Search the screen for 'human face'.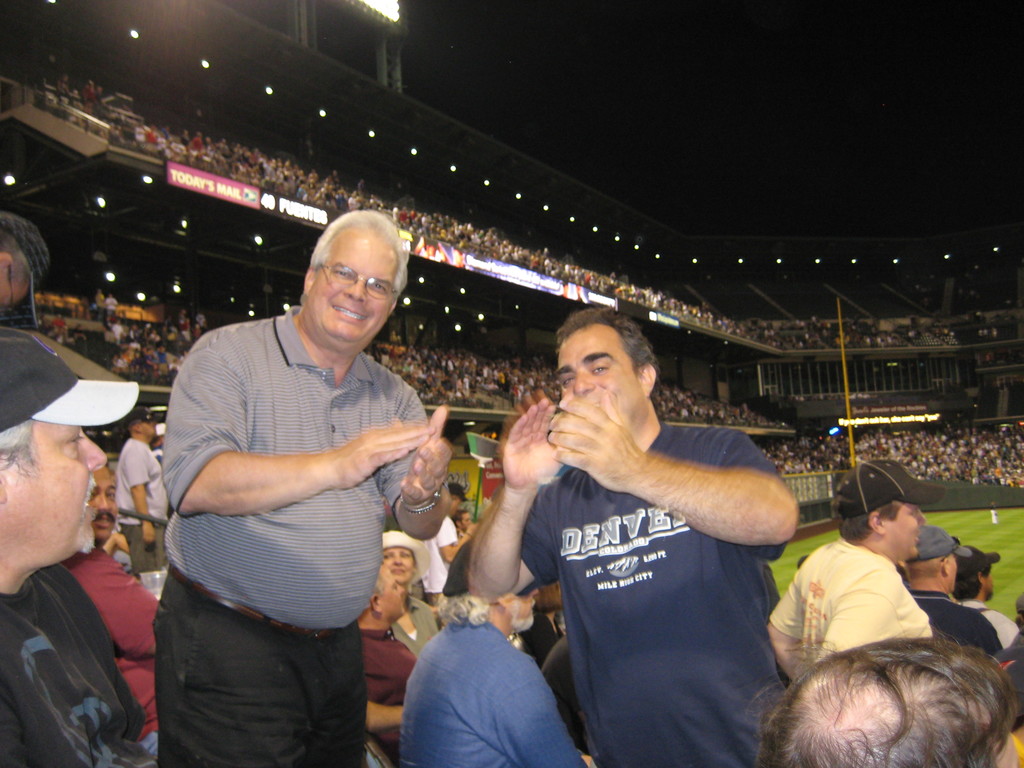
Found at (883,502,925,561).
